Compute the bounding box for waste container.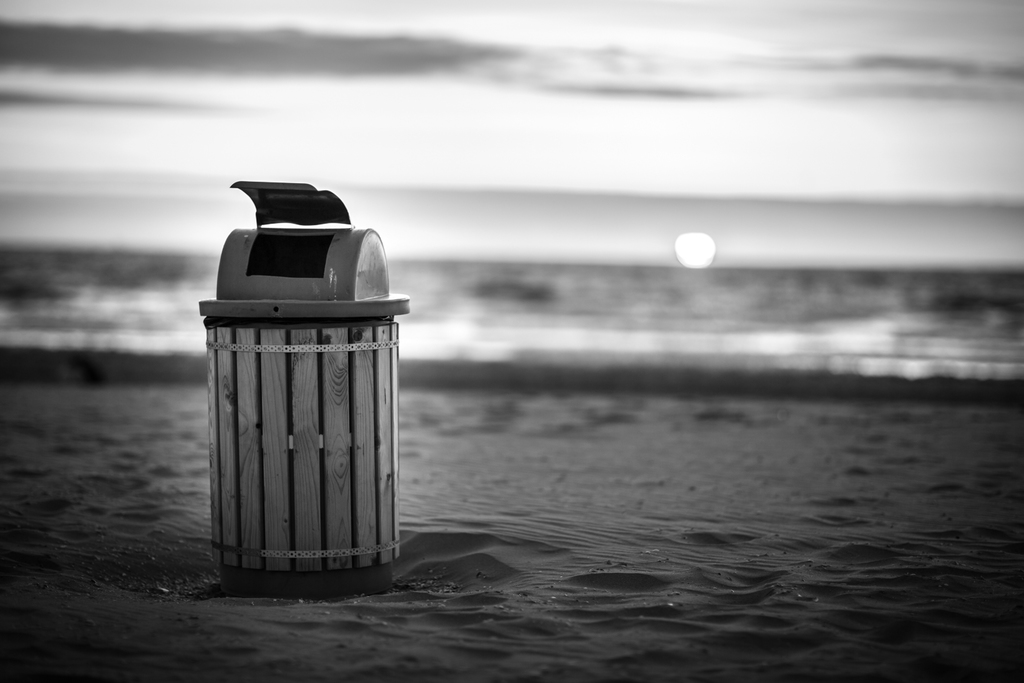
x1=200, y1=177, x2=401, y2=607.
